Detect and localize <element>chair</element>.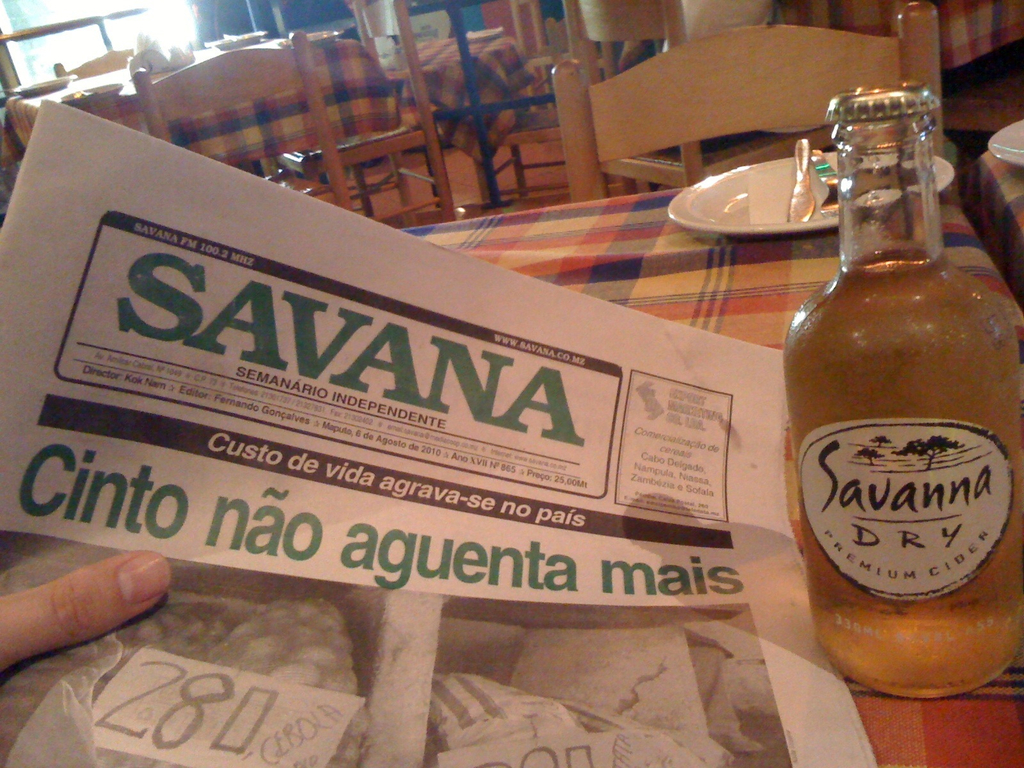
Localized at 282, 0, 454, 230.
